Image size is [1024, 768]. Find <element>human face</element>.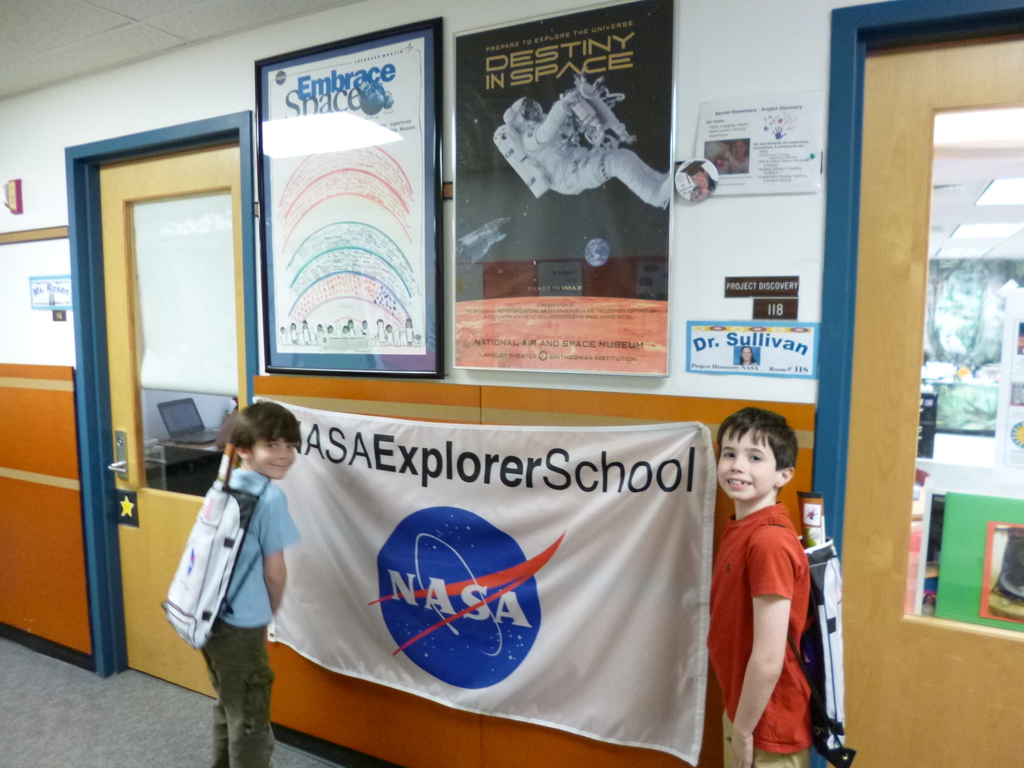
crop(716, 428, 776, 502).
